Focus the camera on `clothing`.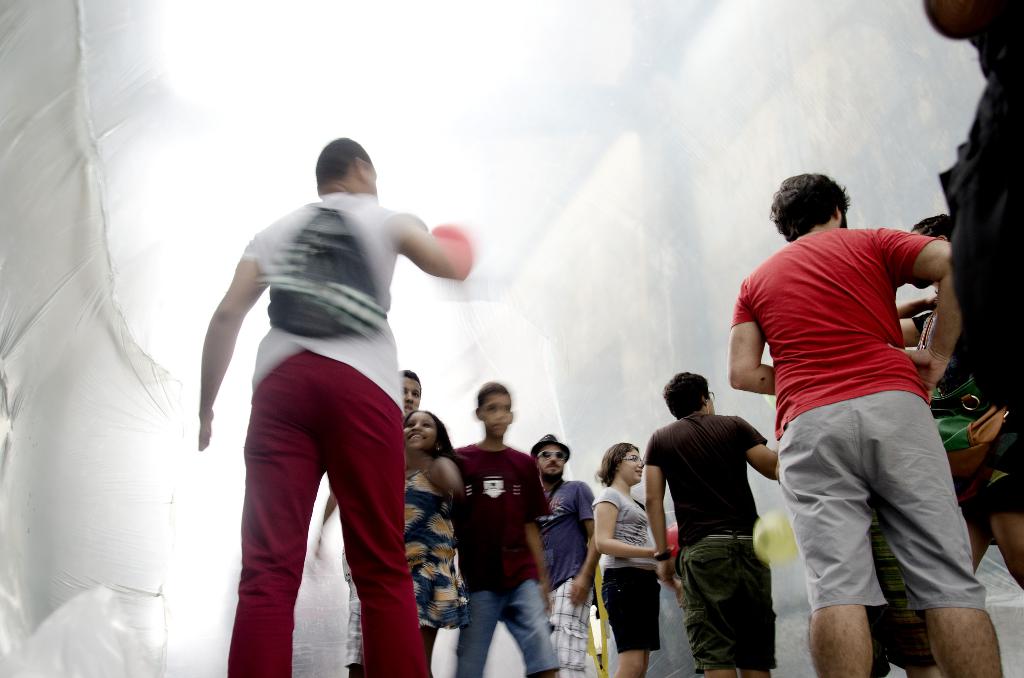
Focus region: [645, 415, 775, 674].
